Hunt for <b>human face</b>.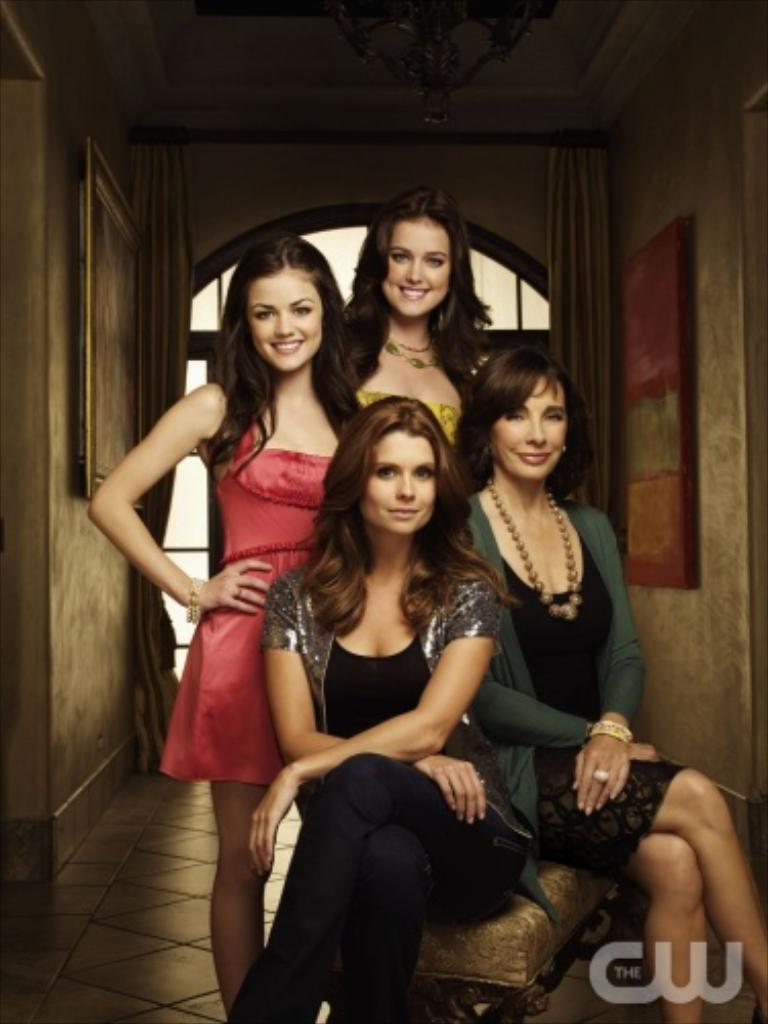
Hunted down at region(358, 426, 428, 526).
